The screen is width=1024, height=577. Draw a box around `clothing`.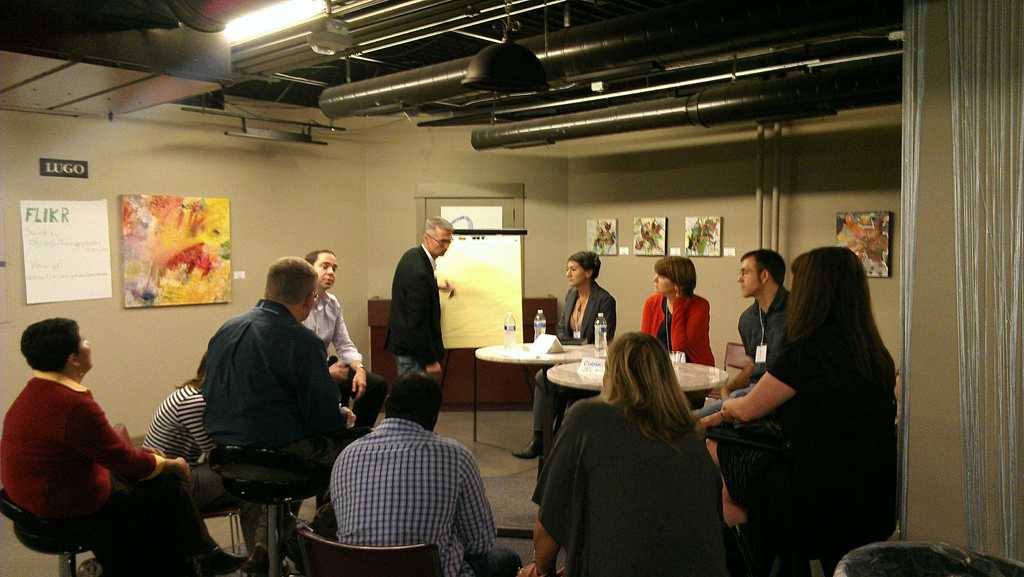
(left=709, top=307, right=894, bottom=542).
